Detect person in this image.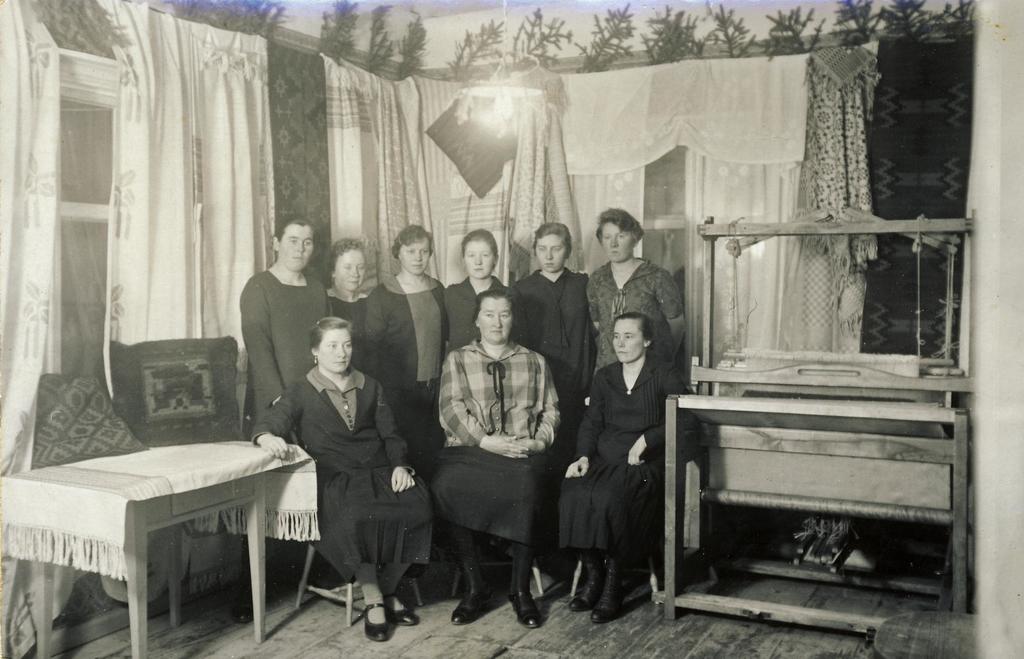
Detection: 325, 239, 368, 366.
